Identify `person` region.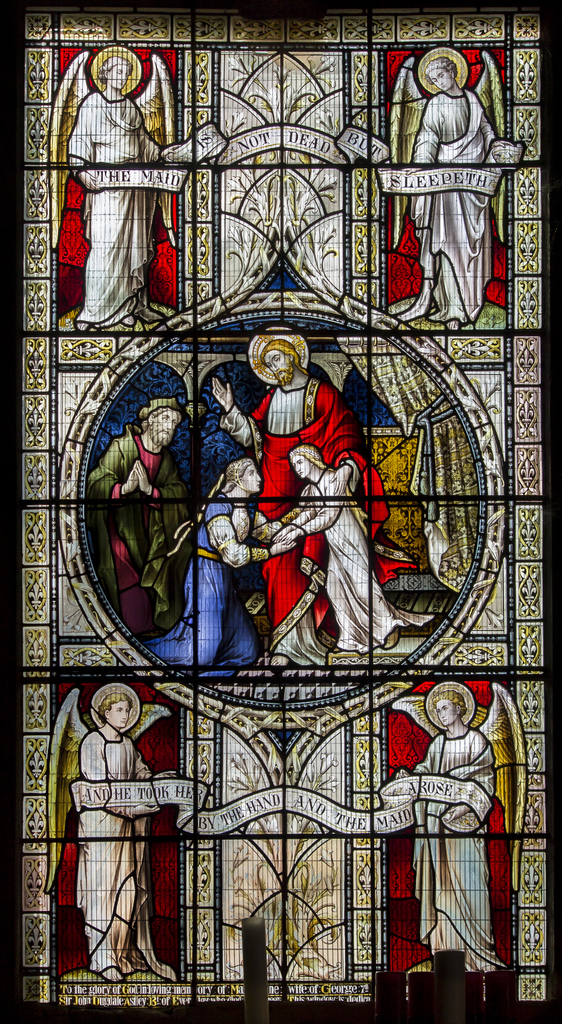
Region: (left=208, top=340, right=361, bottom=657).
